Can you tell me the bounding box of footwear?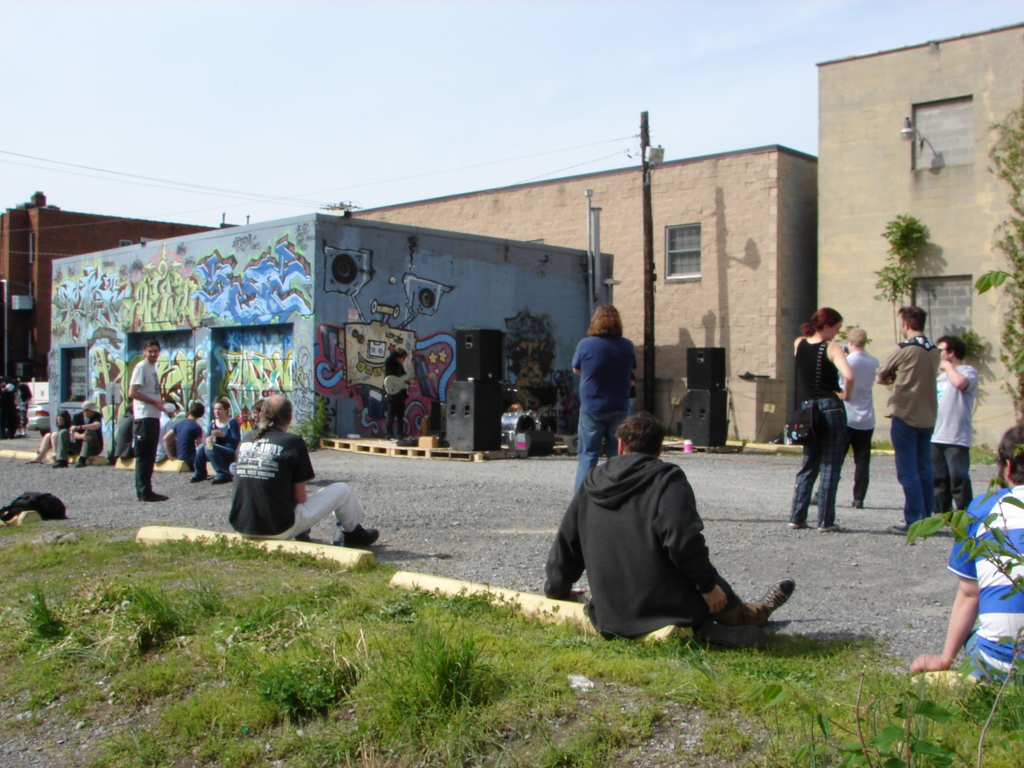
[x1=347, y1=526, x2=381, y2=549].
